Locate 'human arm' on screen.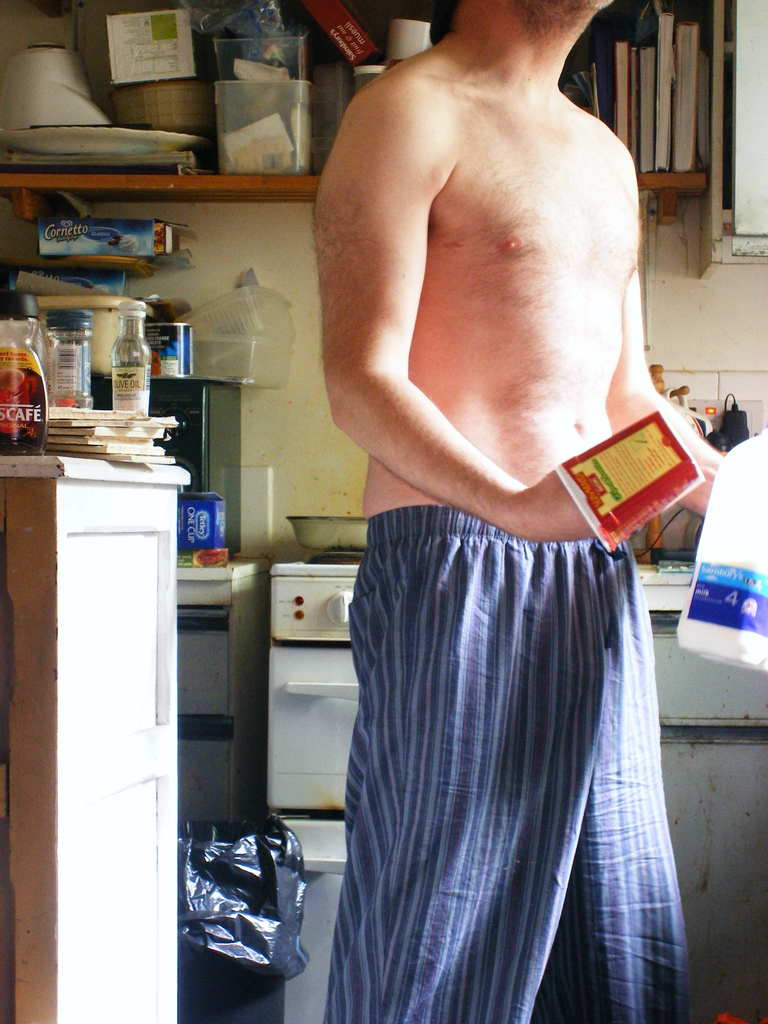
On screen at <box>308,58,596,545</box>.
